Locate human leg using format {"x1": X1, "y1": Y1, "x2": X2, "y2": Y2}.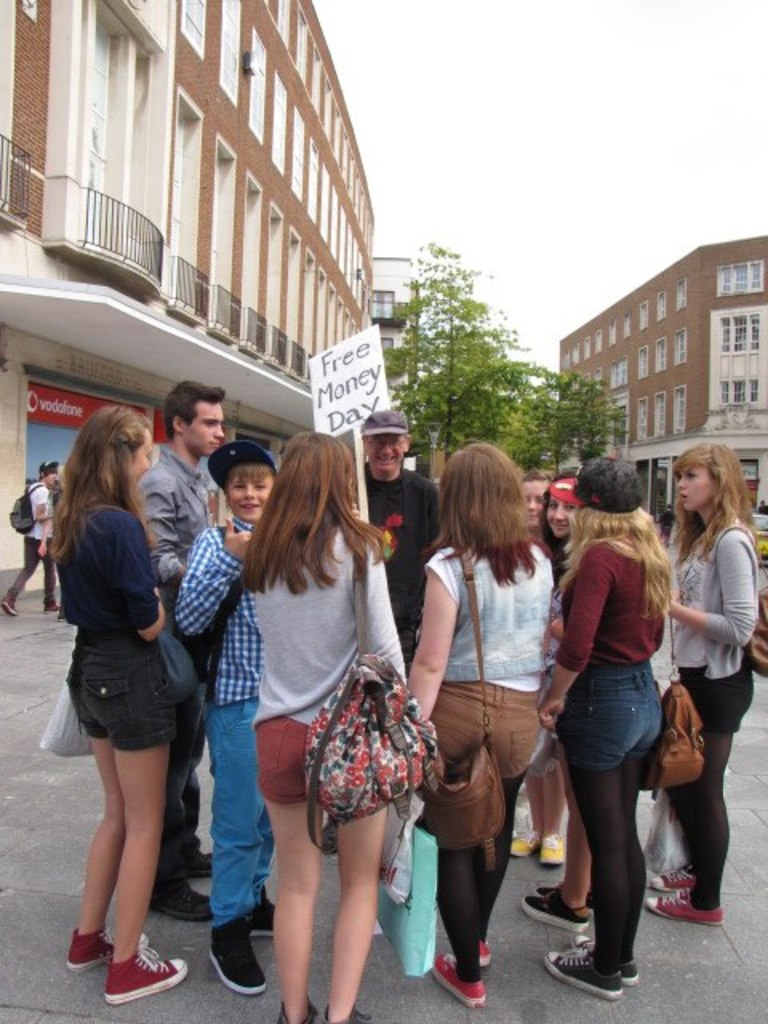
{"x1": 70, "y1": 693, "x2": 128, "y2": 955}.
